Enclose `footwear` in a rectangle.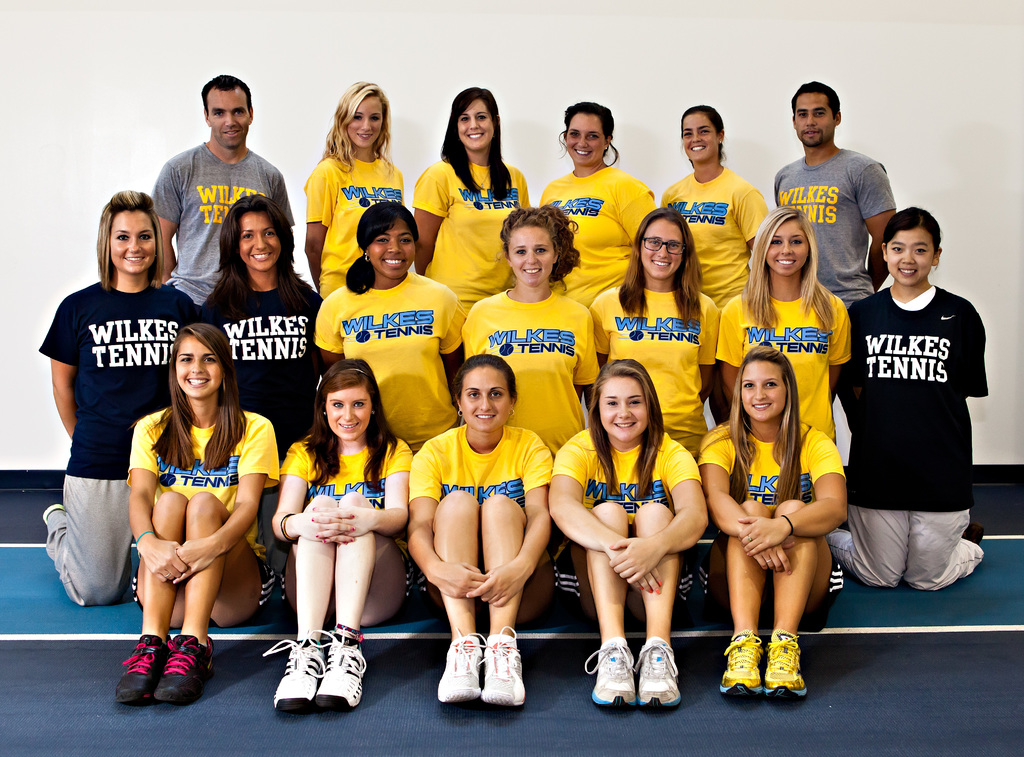
crop(764, 629, 805, 705).
